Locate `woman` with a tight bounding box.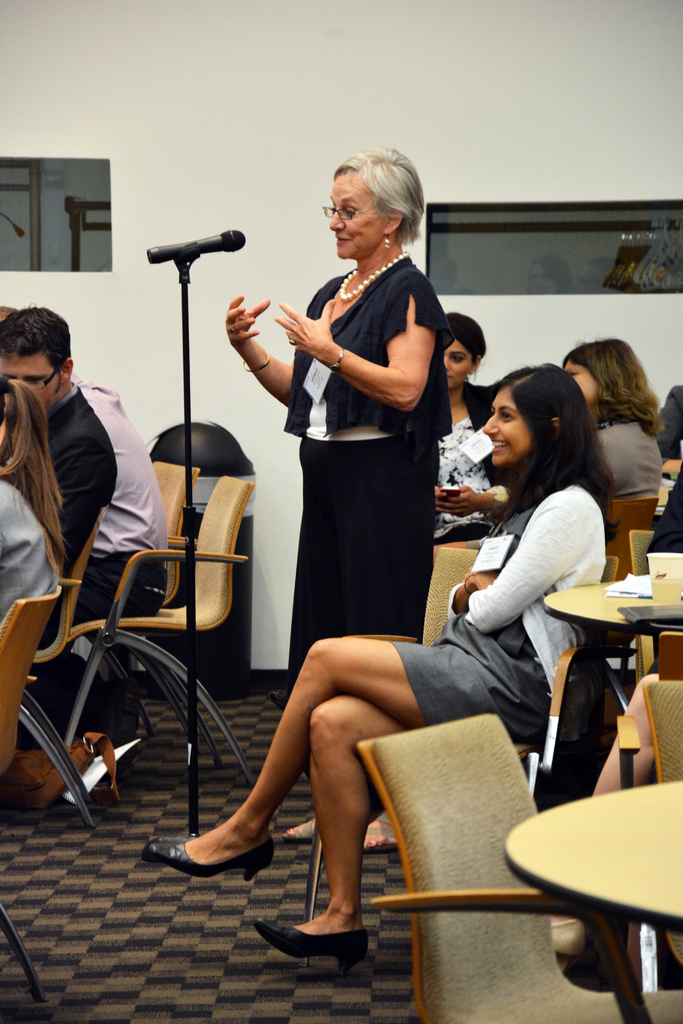
select_region(563, 339, 662, 505).
